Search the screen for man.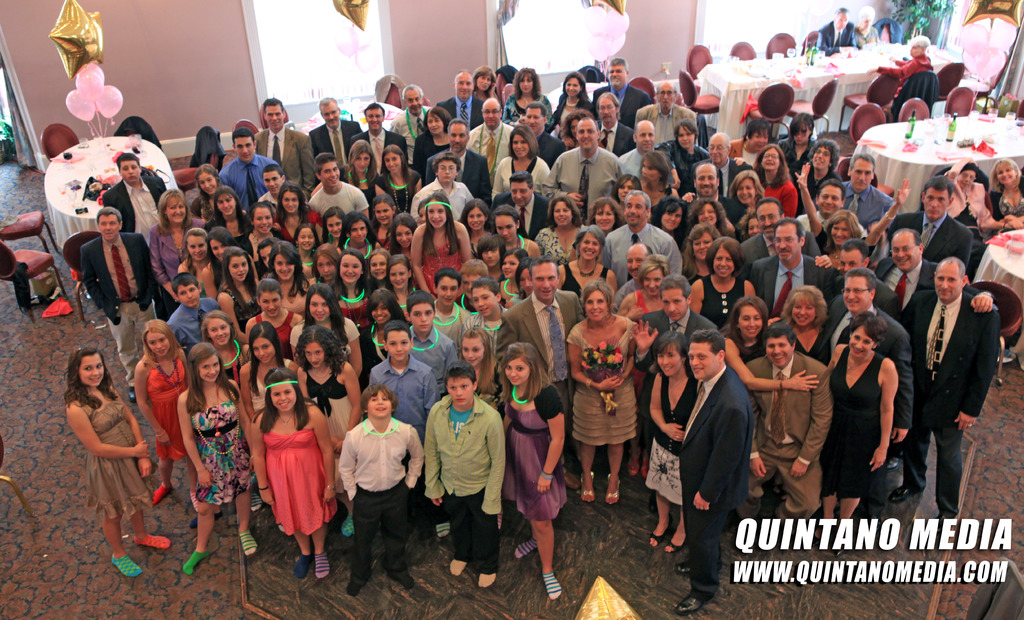
Found at 744:216:840:320.
